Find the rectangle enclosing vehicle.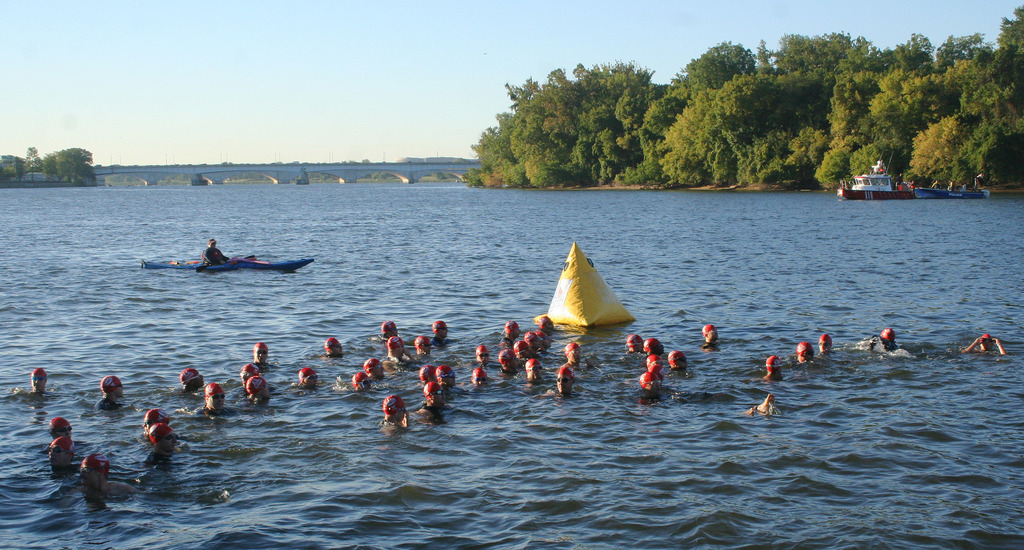
BBox(842, 161, 926, 204).
